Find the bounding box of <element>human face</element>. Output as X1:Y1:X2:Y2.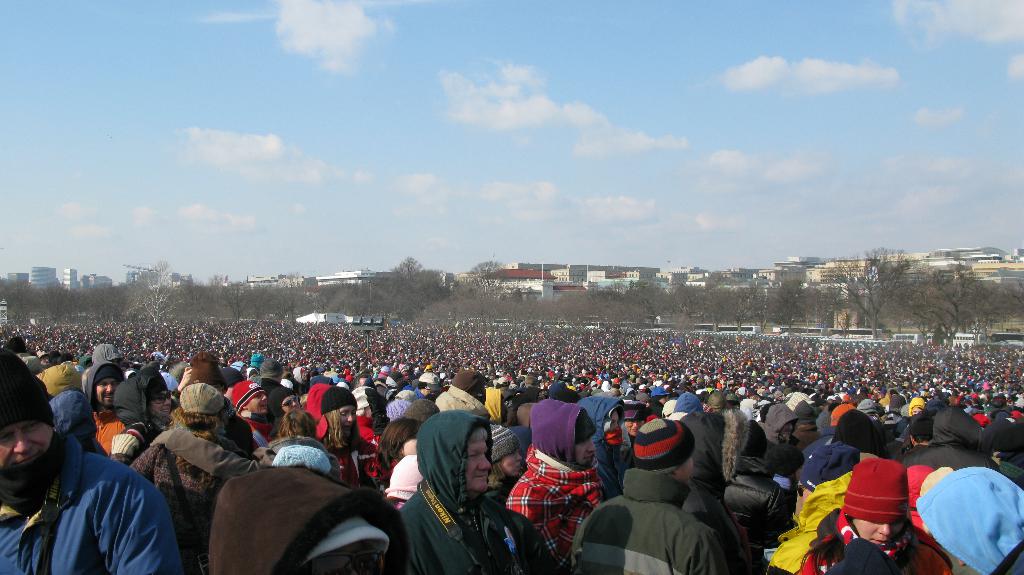
577:430:600:464.
